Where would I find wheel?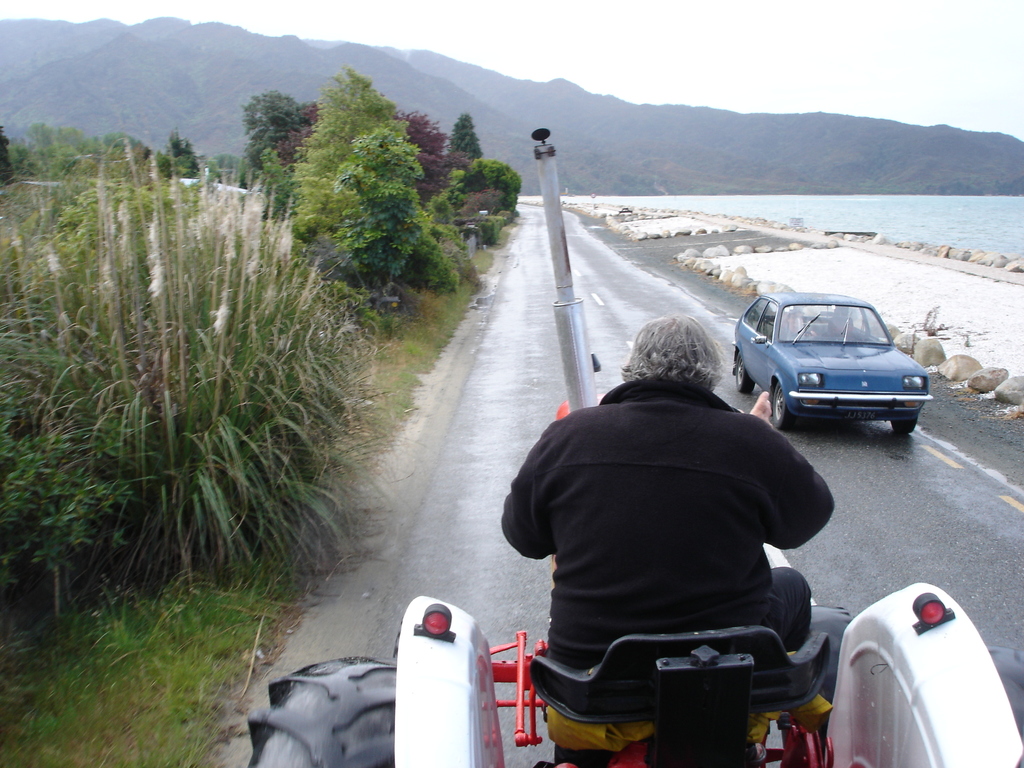
At 893,417,918,434.
